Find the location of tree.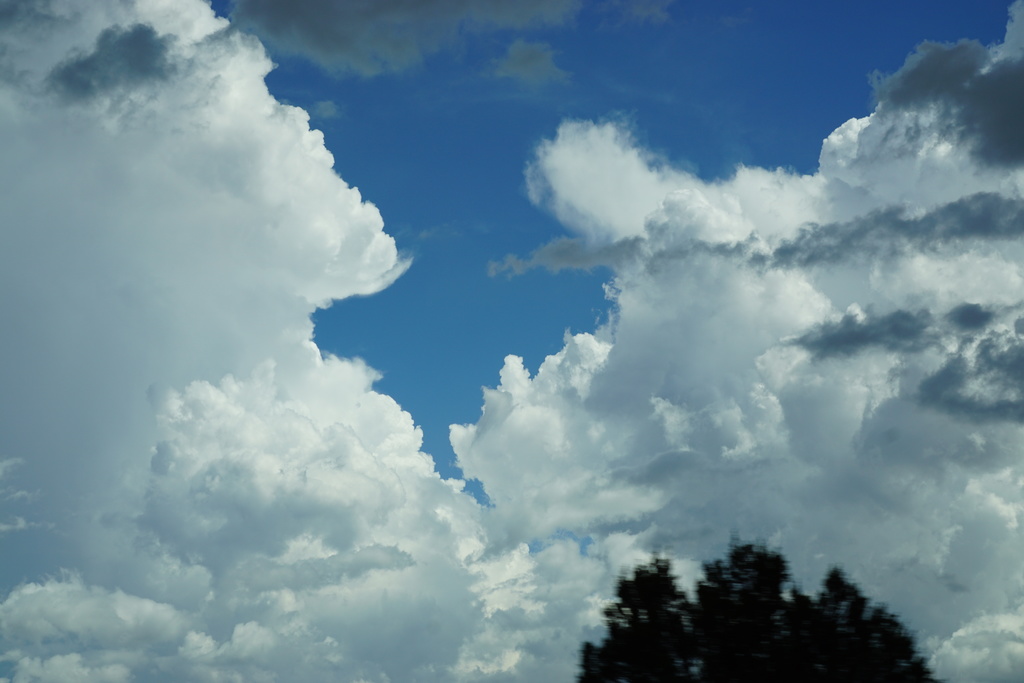
Location: {"x1": 662, "y1": 536, "x2": 904, "y2": 670}.
